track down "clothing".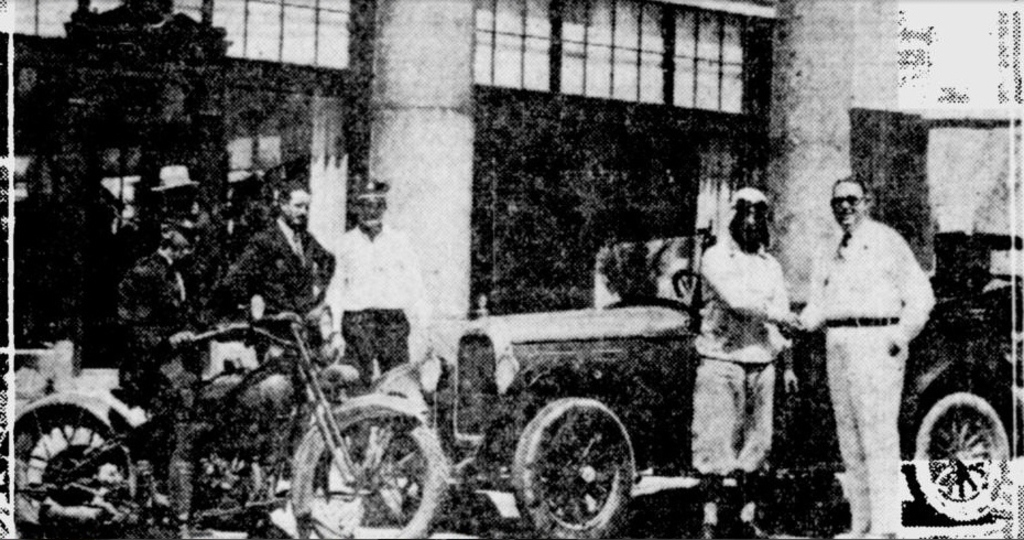
Tracked to <bbox>341, 310, 407, 398</bbox>.
